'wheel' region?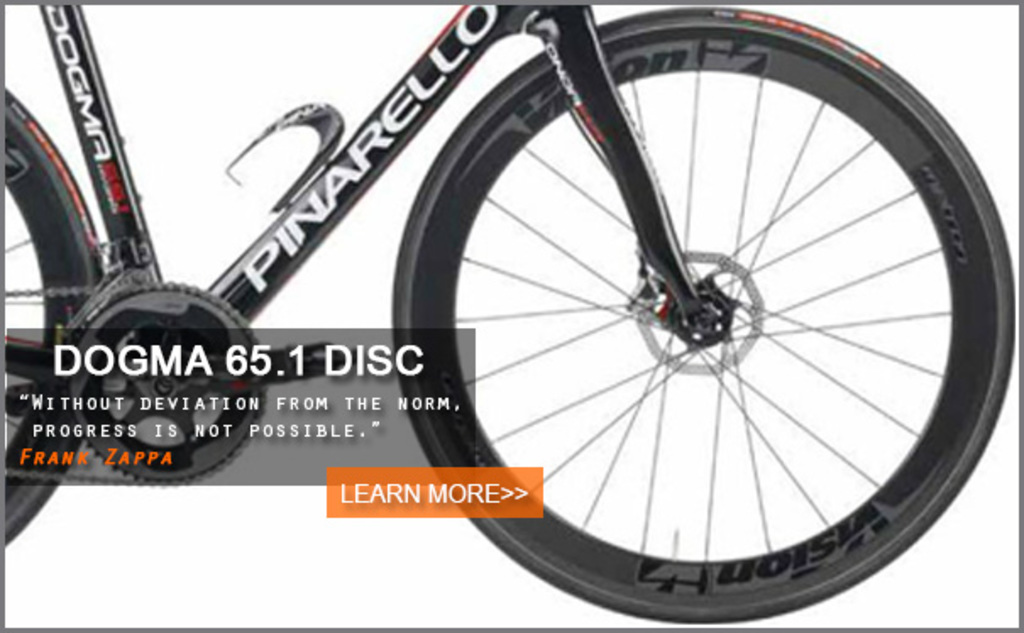
2,86,105,543
